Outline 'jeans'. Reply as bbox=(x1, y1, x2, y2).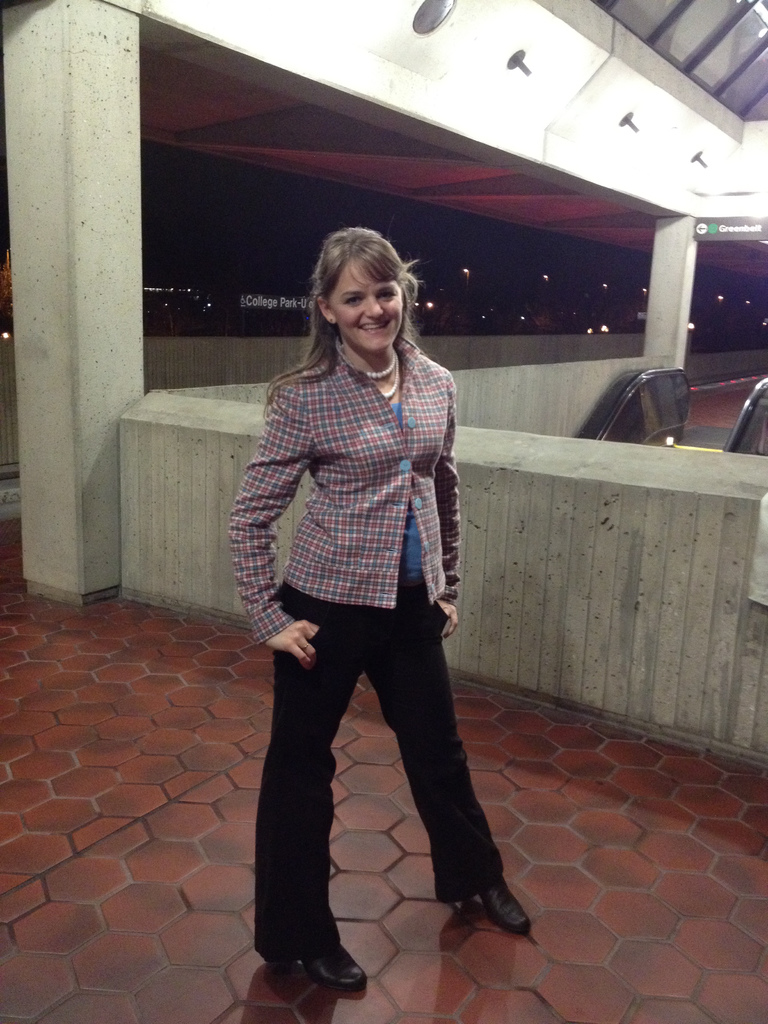
bbox=(238, 580, 513, 956).
